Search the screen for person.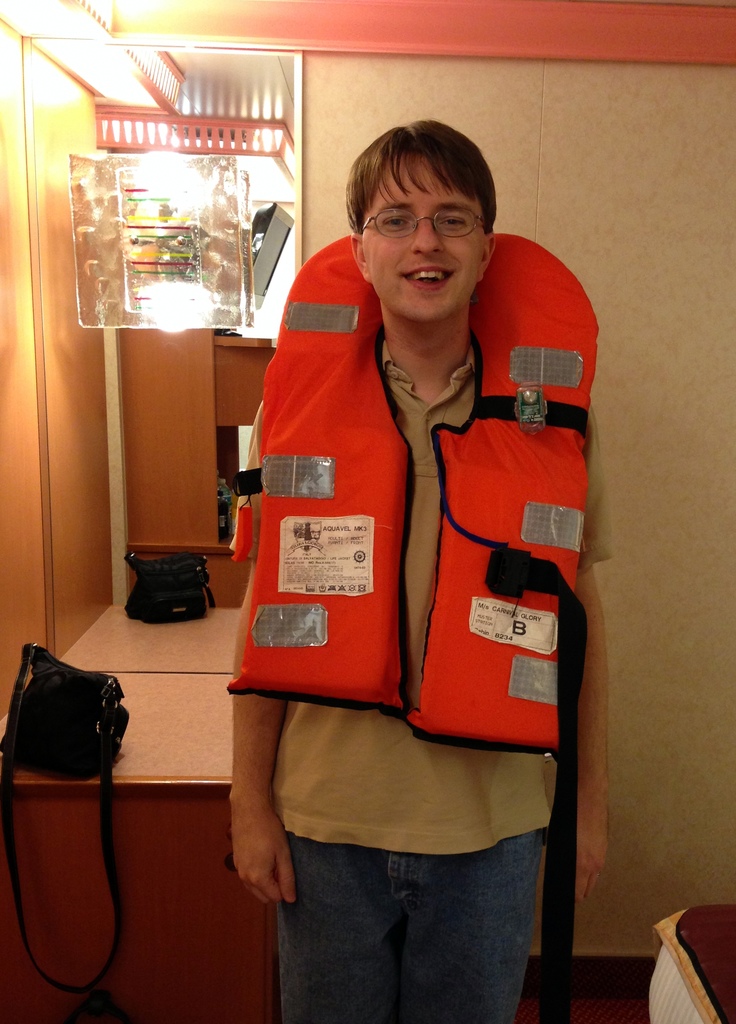
Found at x1=215, y1=113, x2=595, y2=984.
